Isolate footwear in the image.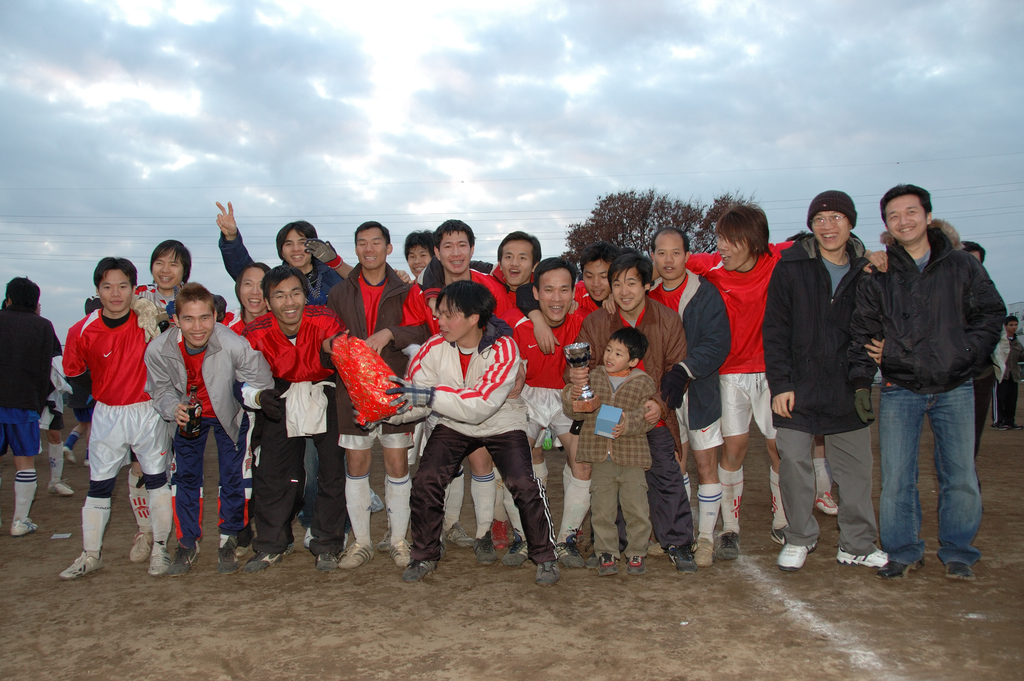
Isolated region: BBox(169, 546, 202, 580).
